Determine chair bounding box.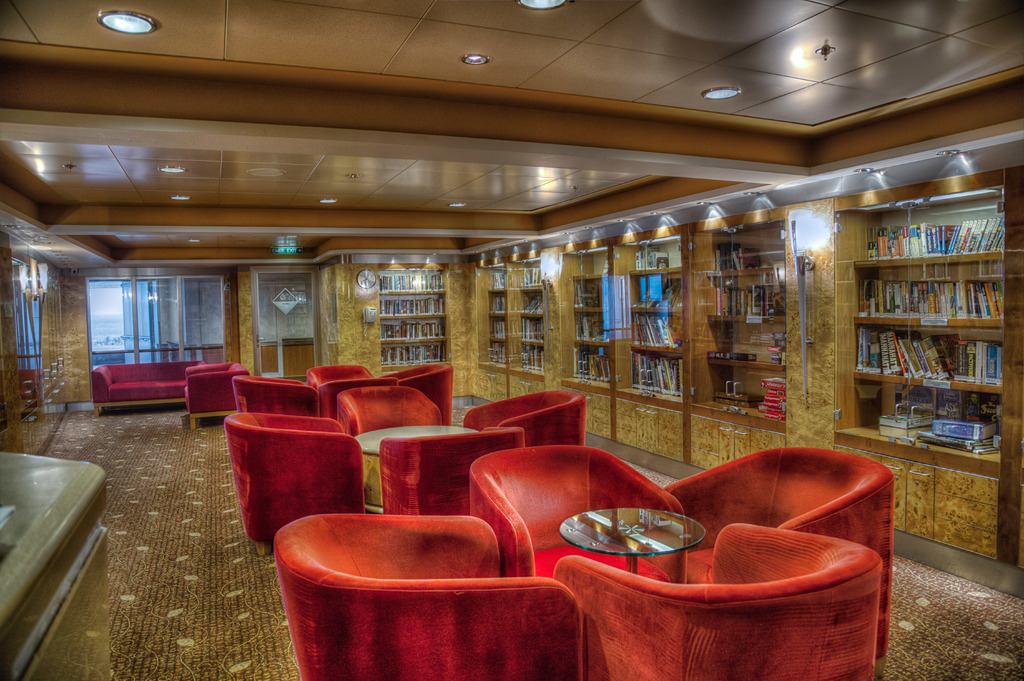
Determined: <region>305, 362, 371, 394</region>.
